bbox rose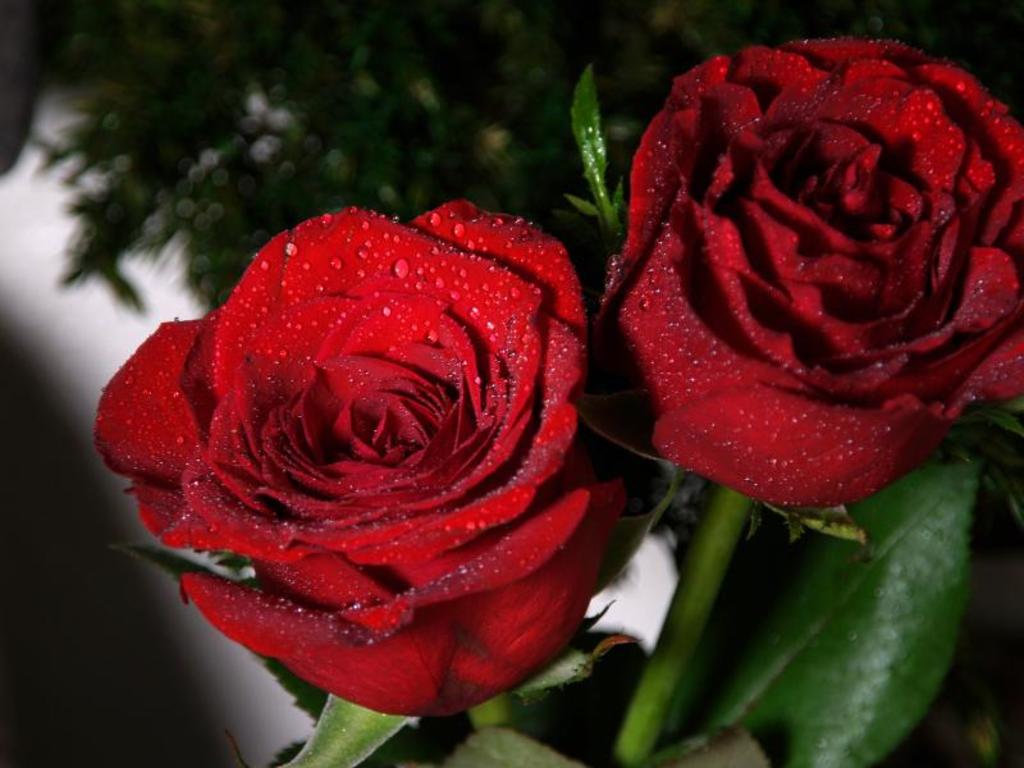
Rect(88, 196, 628, 716)
